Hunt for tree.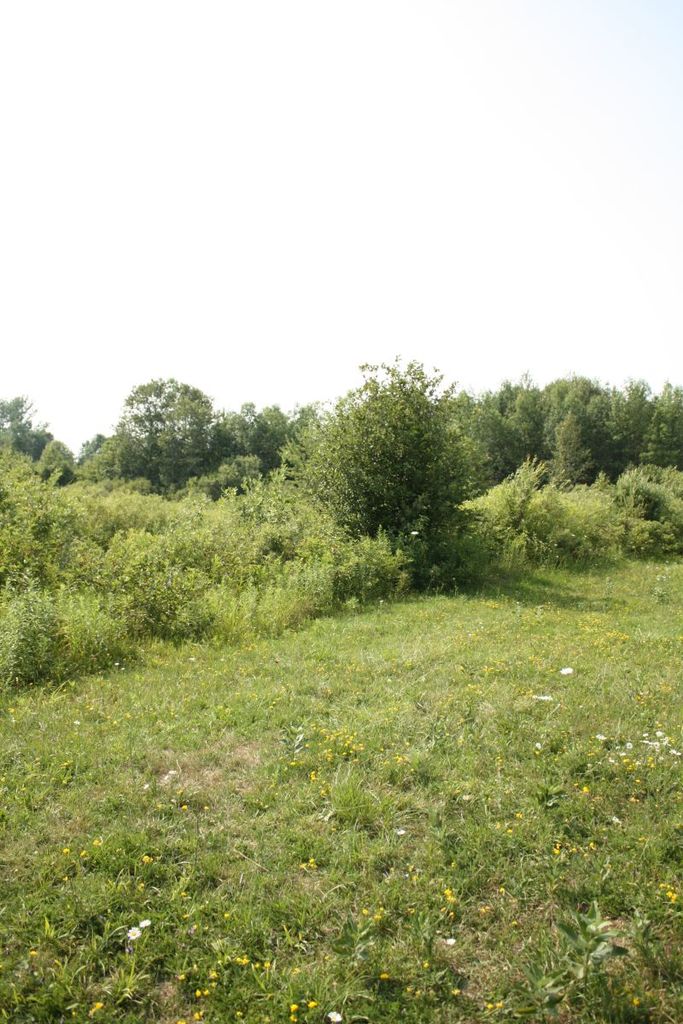
Hunted down at select_region(303, 347, 510, 596).
